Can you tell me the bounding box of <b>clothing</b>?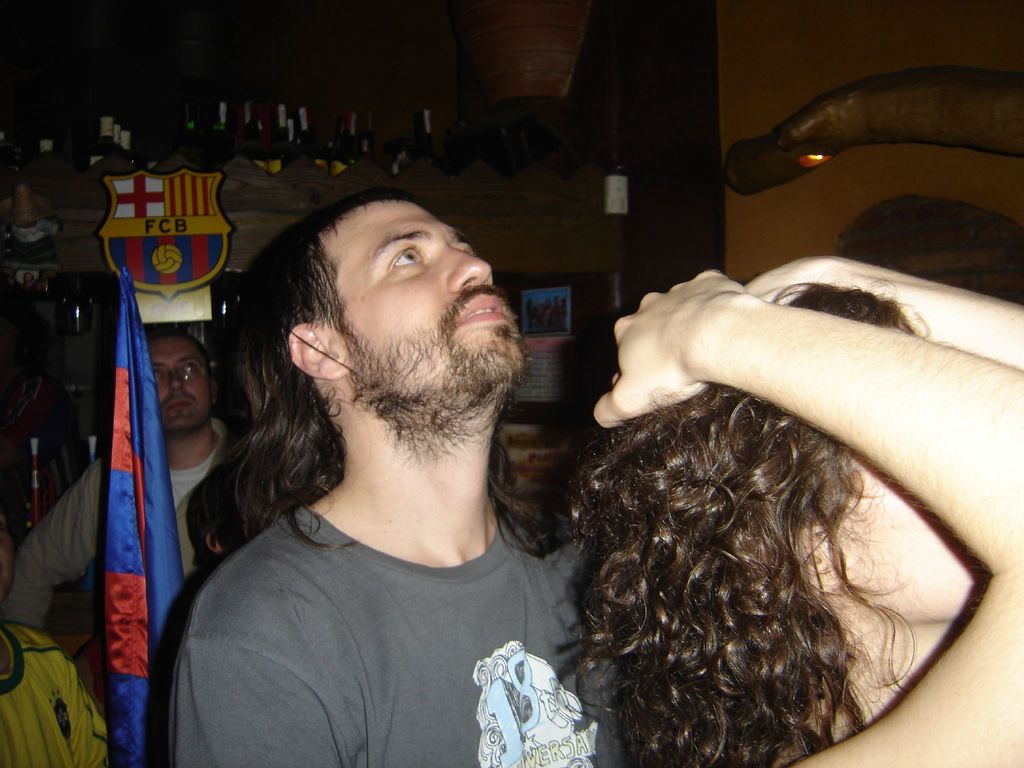
detection(181, 500, 634, 767).
